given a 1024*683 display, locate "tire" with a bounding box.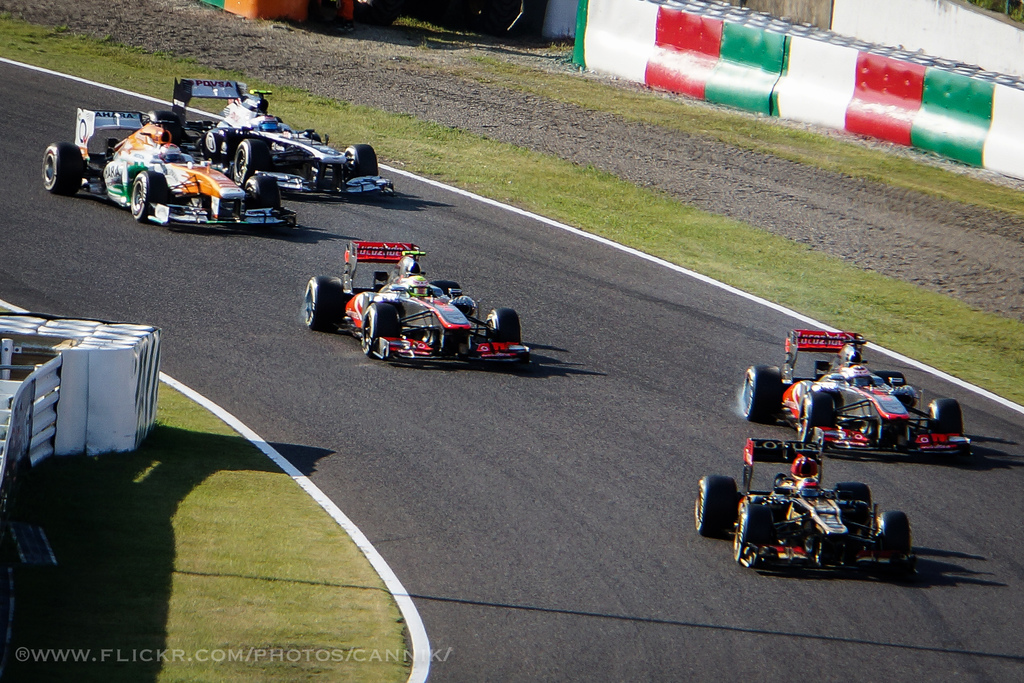
Located: 362 302 398 356.
